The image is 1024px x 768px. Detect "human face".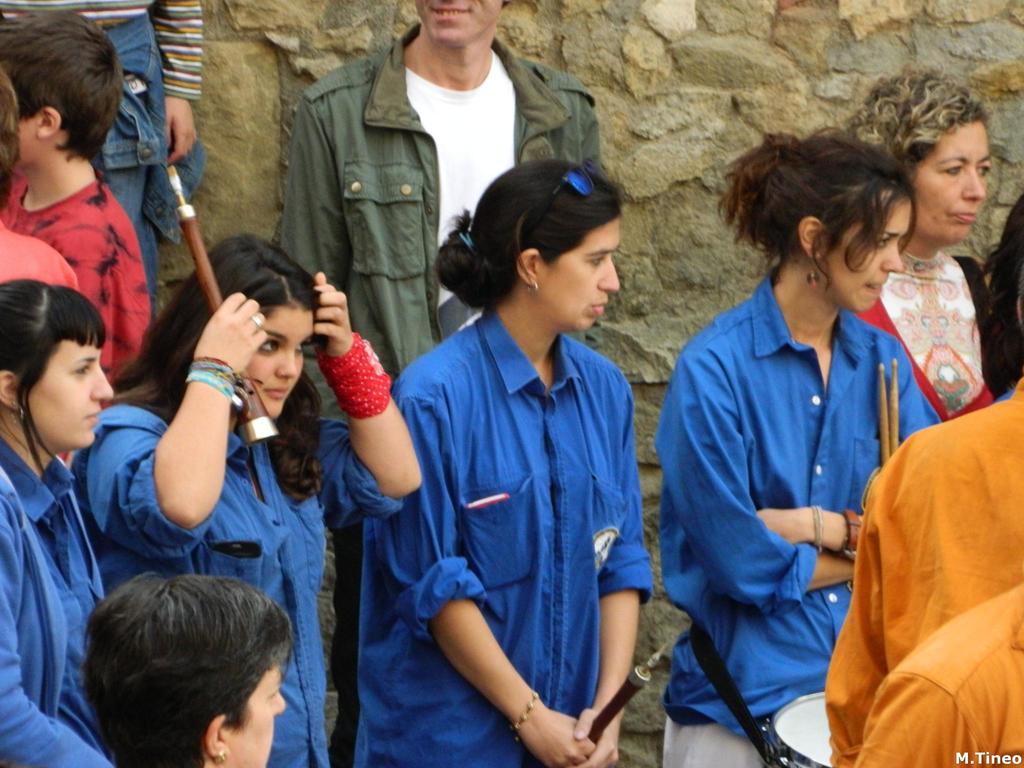
Detection: 413 0 516 46.
